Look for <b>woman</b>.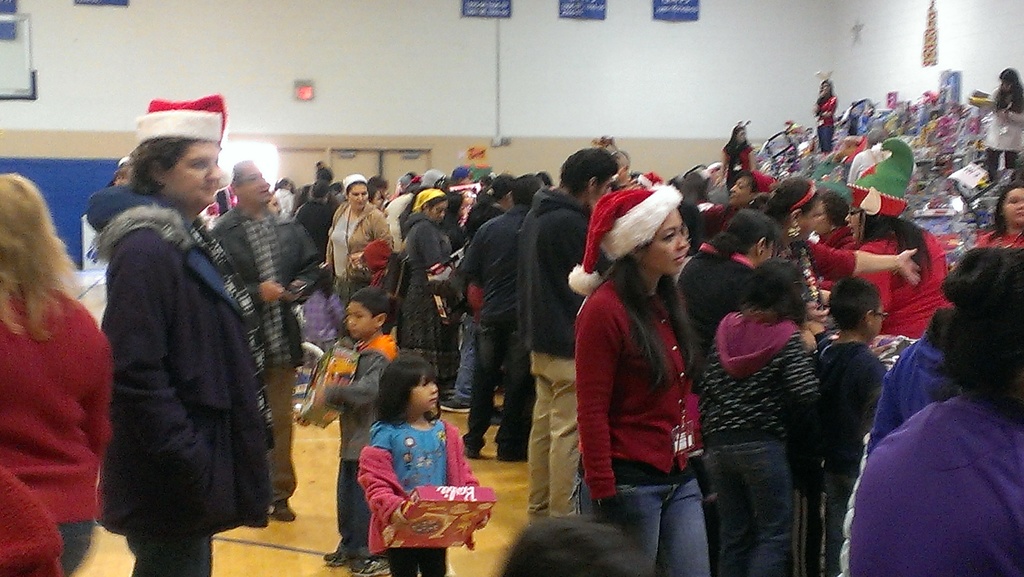
Found: select_region(672, 206, 810, 412).
